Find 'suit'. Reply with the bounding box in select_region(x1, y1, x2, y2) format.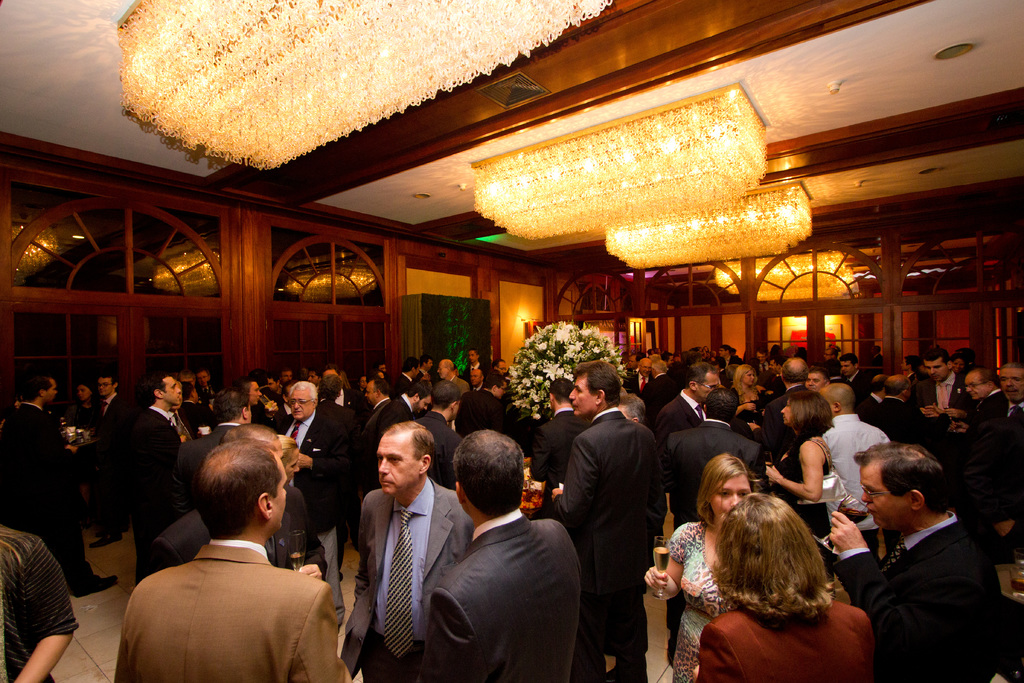
select_region(1001, 399, 1023, 513).
